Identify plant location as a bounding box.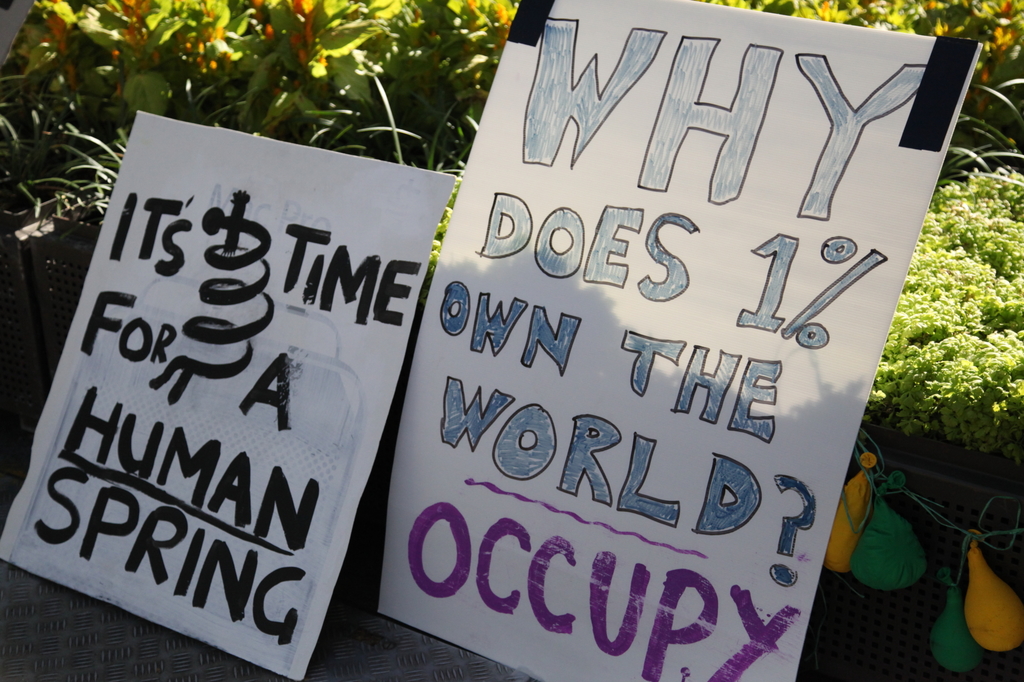
crop(849, 152, 1023, 554).
